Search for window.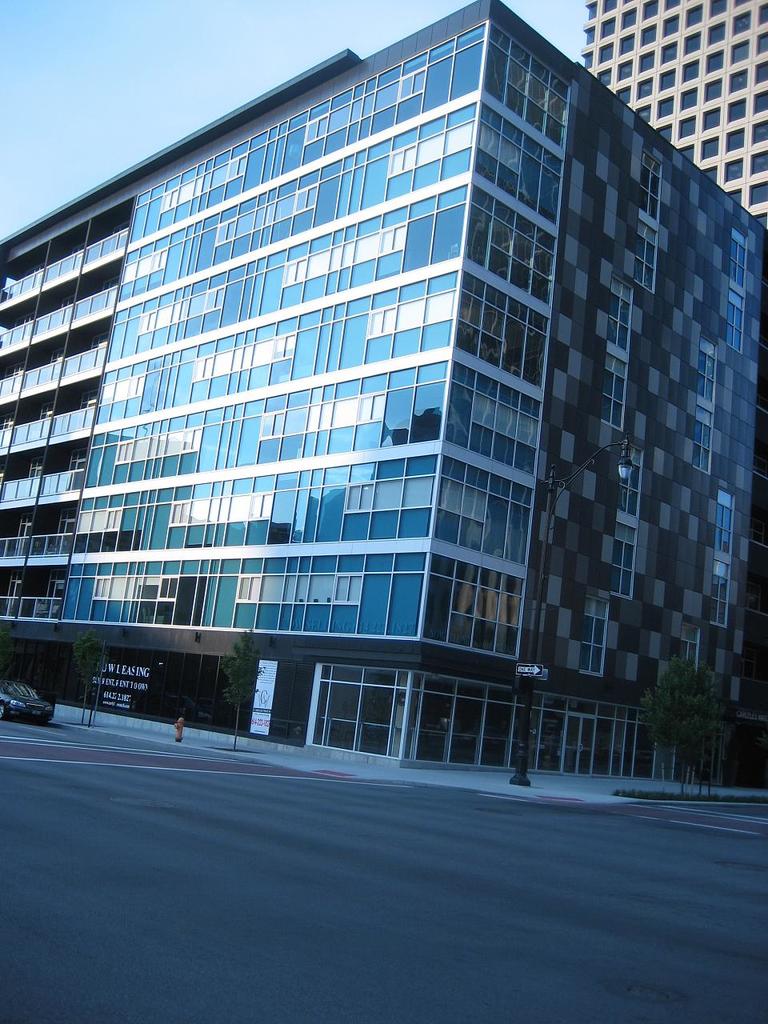
Found at {"x1": 610, "y1": 533, "x2": 640, "y2": 603}.
